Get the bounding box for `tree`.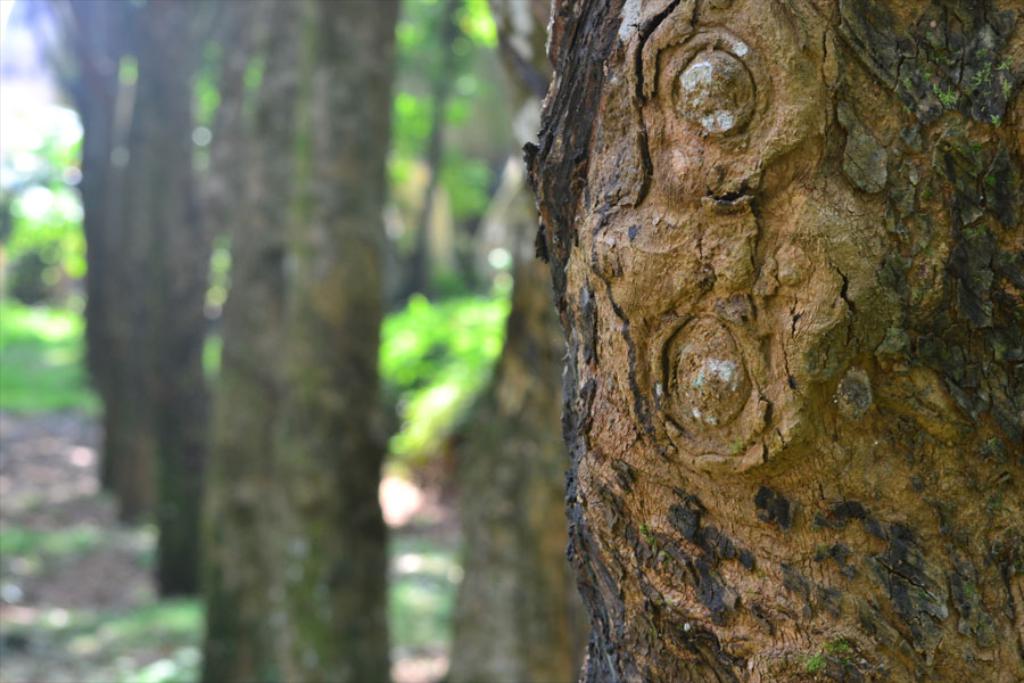
l=200, t=2, r=402, b=682.
